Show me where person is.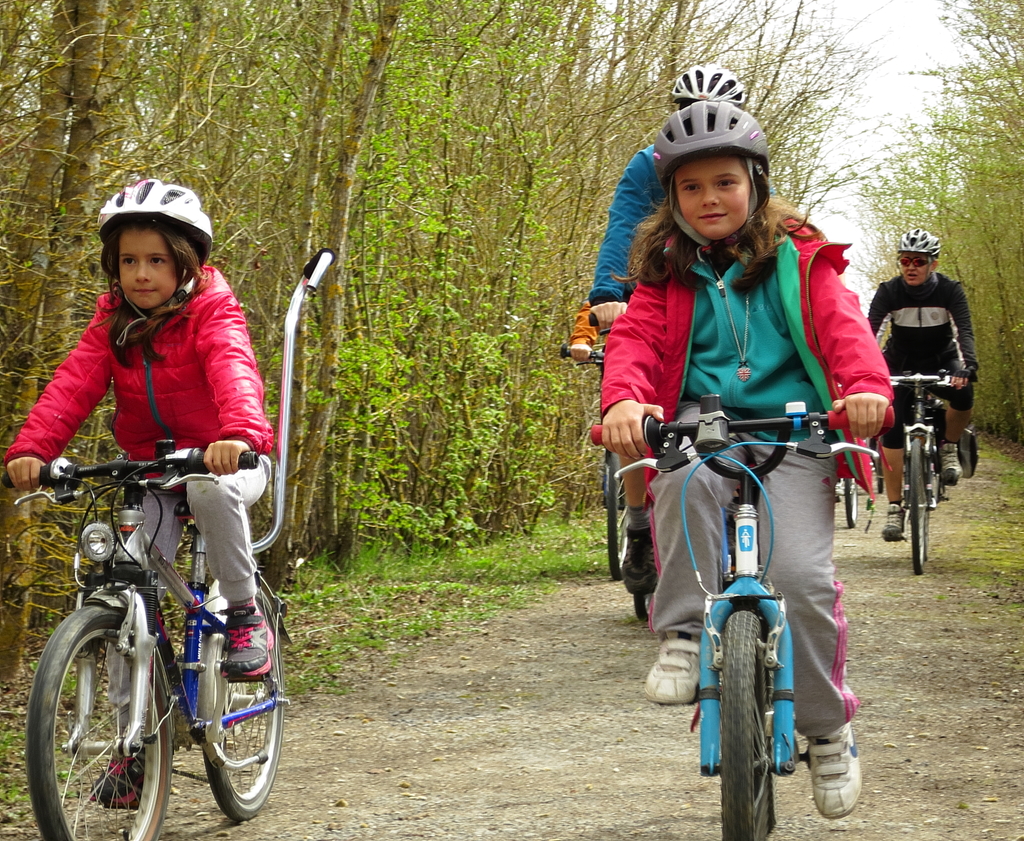
person is at [left=596, top=94, right=897, bottom=821].
